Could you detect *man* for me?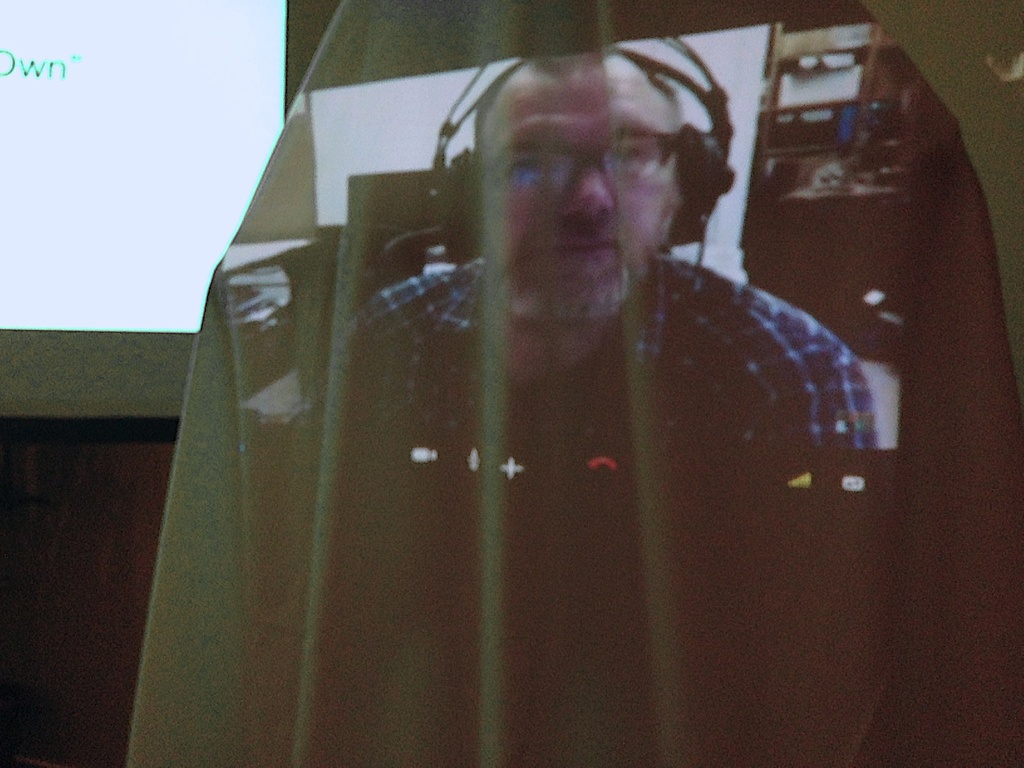
Detection result: box(329, 36, 887, 447).
